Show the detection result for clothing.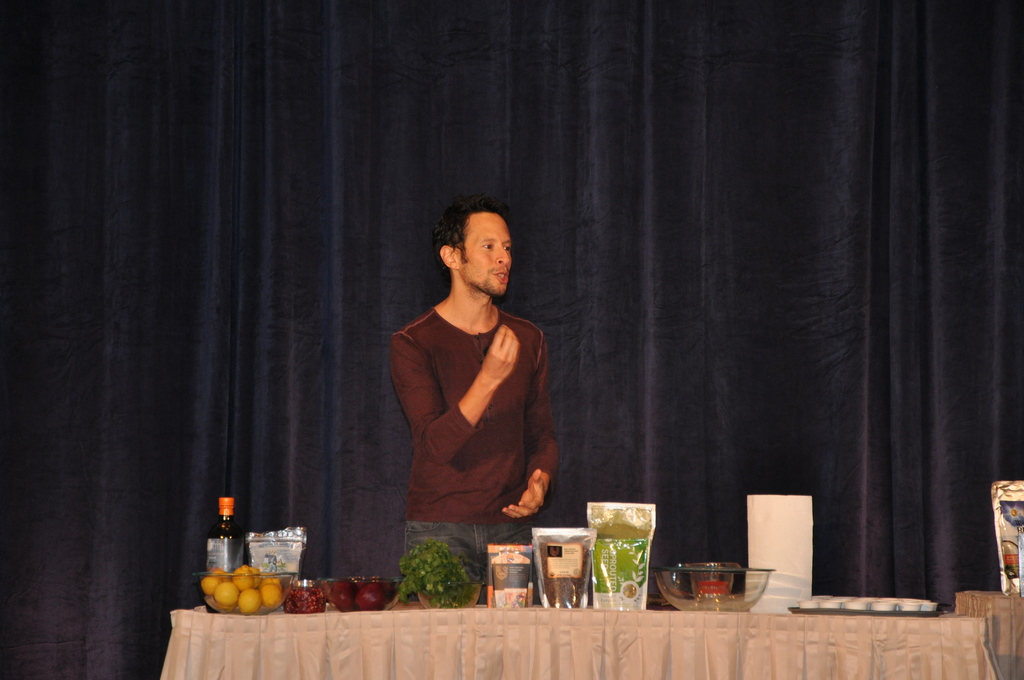
left=378, top=298, right=558, bottom=584.
